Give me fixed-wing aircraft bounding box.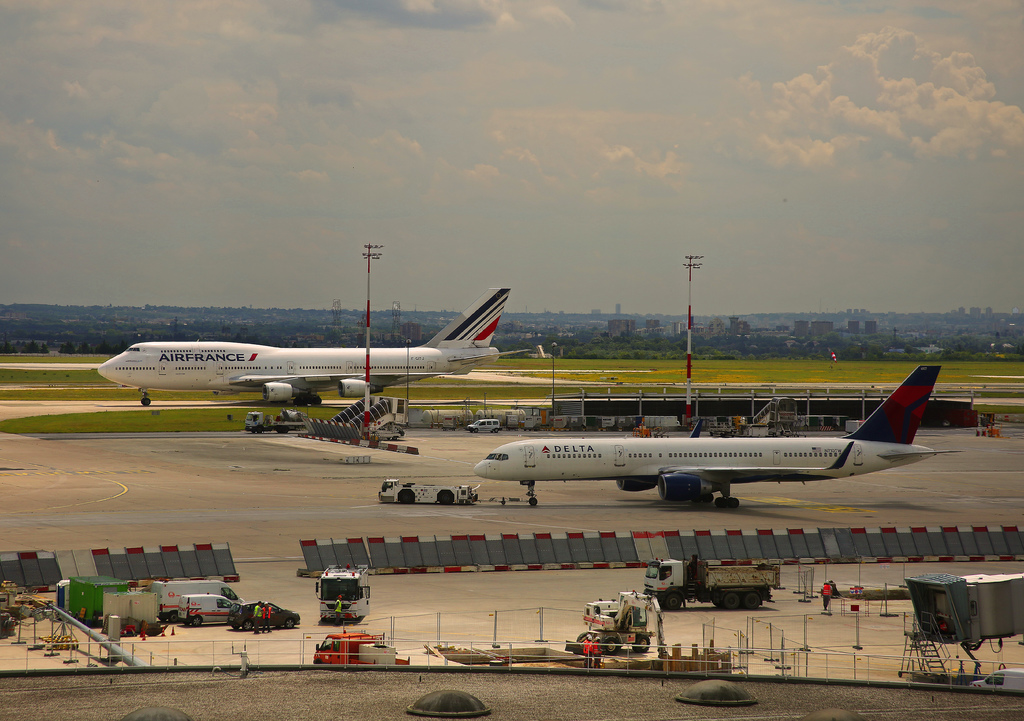
<box>93,280,520,429</box>.
